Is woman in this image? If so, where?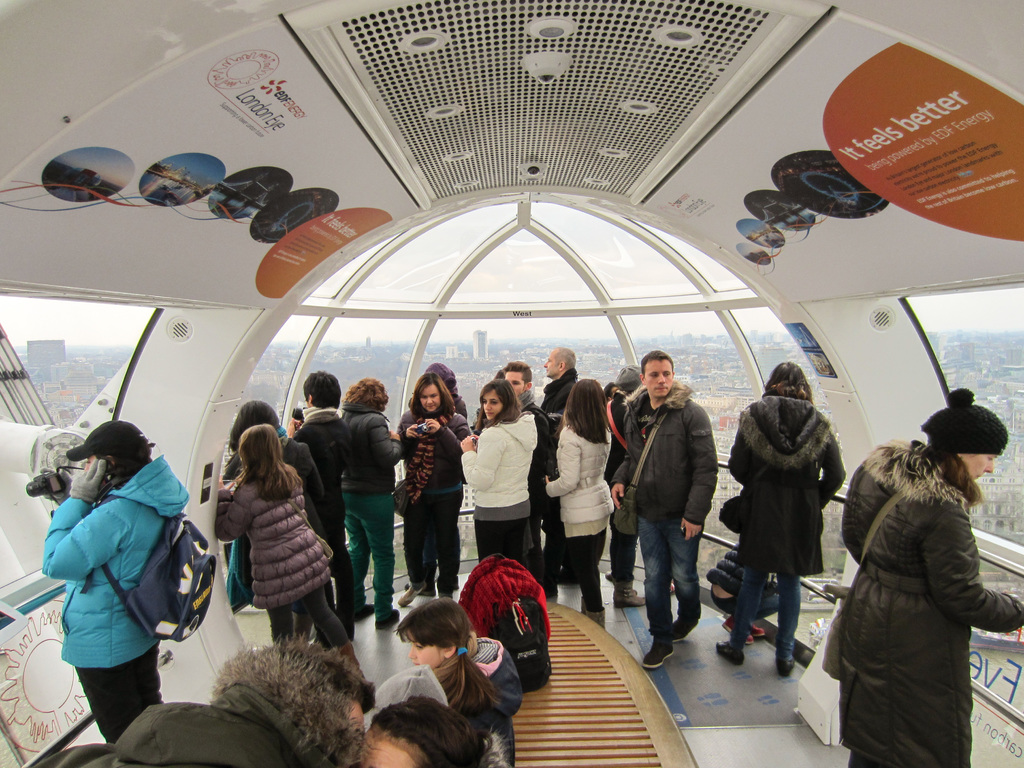
Yes, at pyautogui.locateOnScreen(454, 379, 534, 570).
